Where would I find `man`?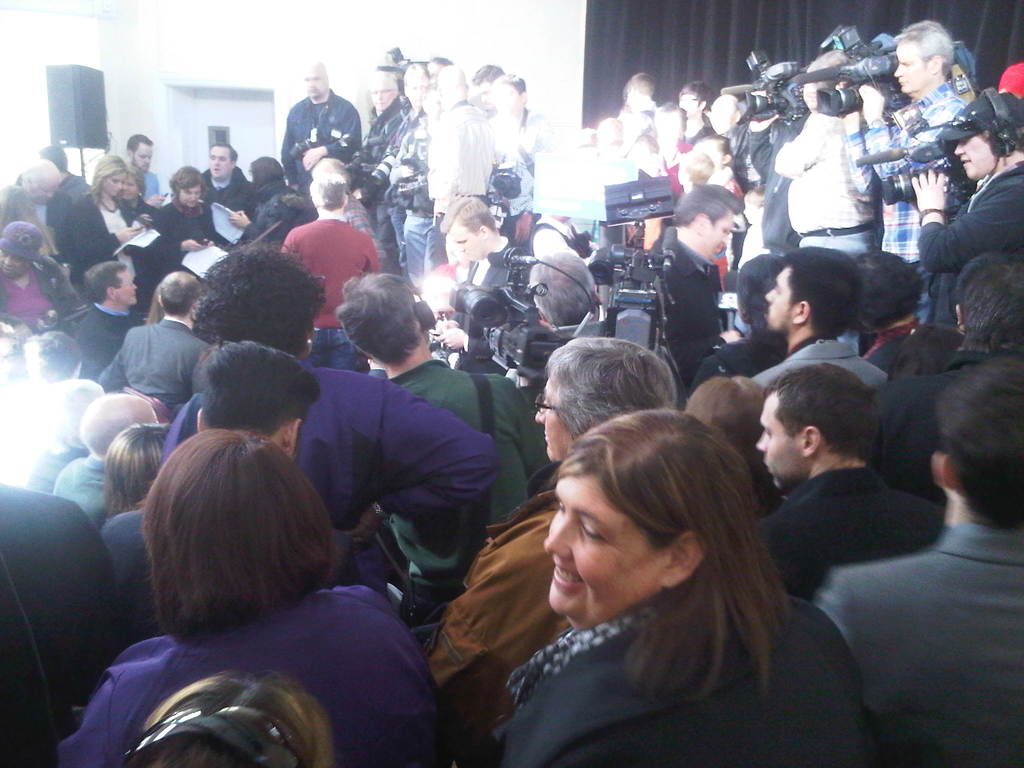
At pyautogui.locateOnScreen(909, 88, 1023, 326).
